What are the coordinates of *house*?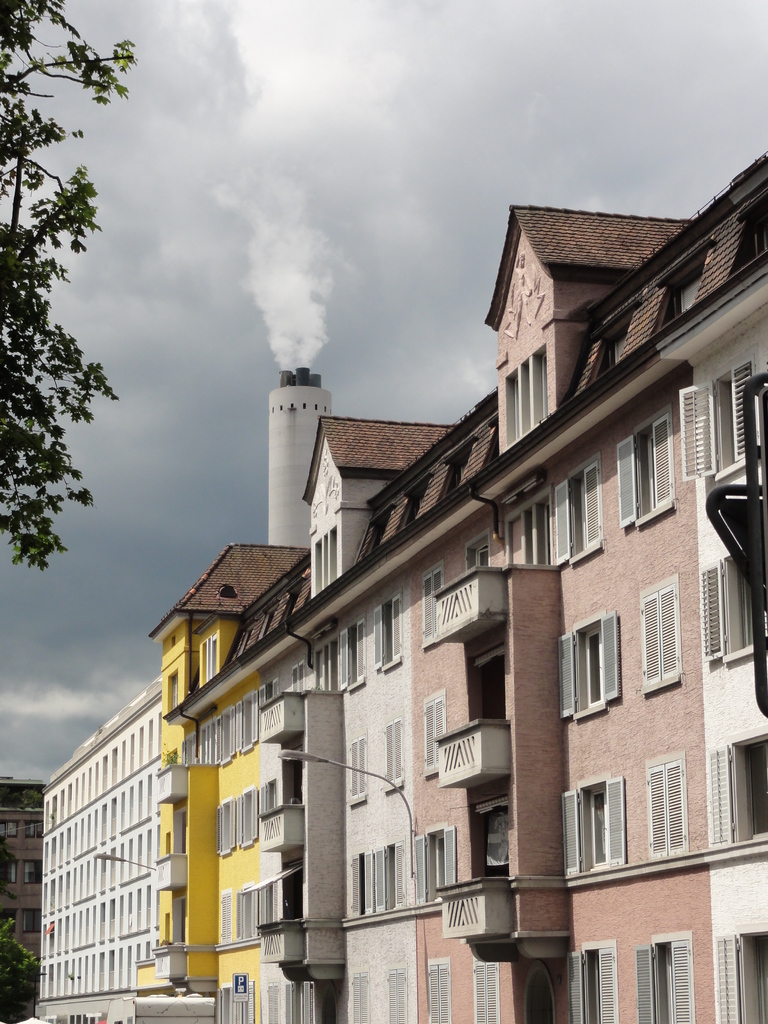
<box>238,409,495,1023</box>.
